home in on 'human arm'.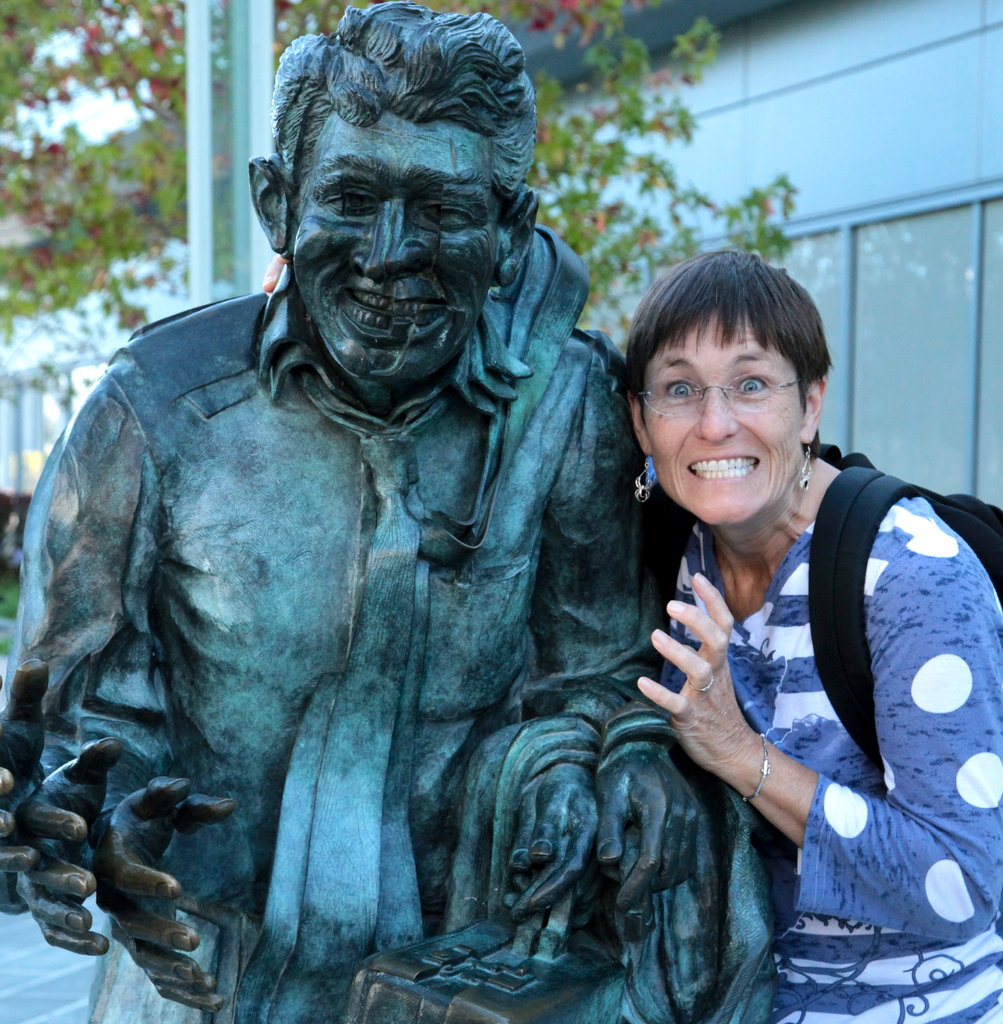
Homed in at locate(0, 464, 177, 630).
